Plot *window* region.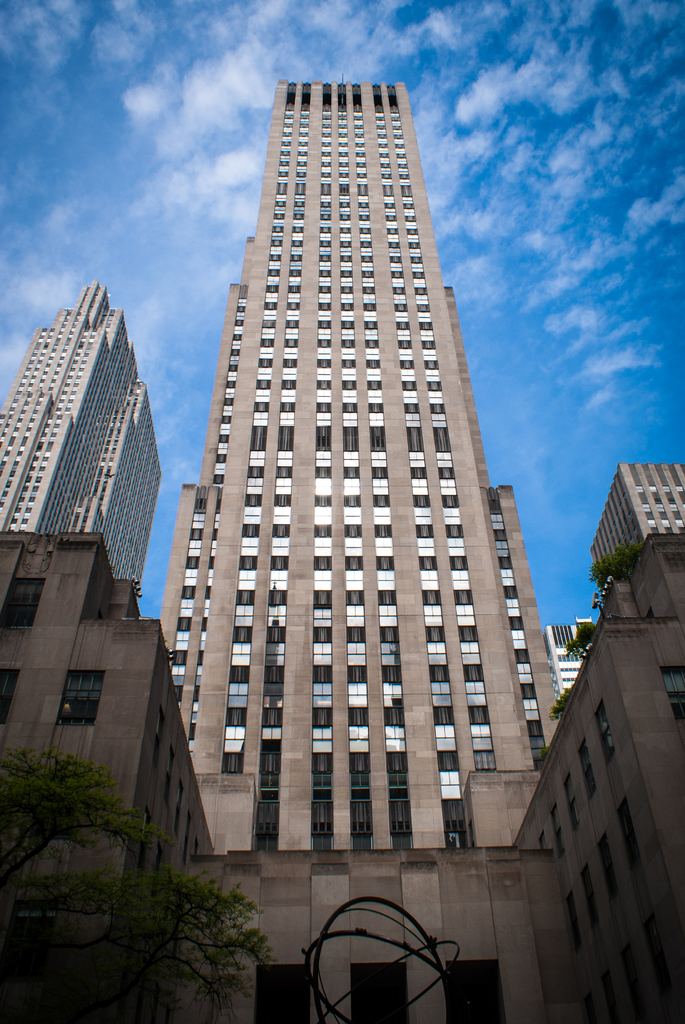
Plotted at {"left": 42, "top": 665, "right": 114, "bottom": 739}.
